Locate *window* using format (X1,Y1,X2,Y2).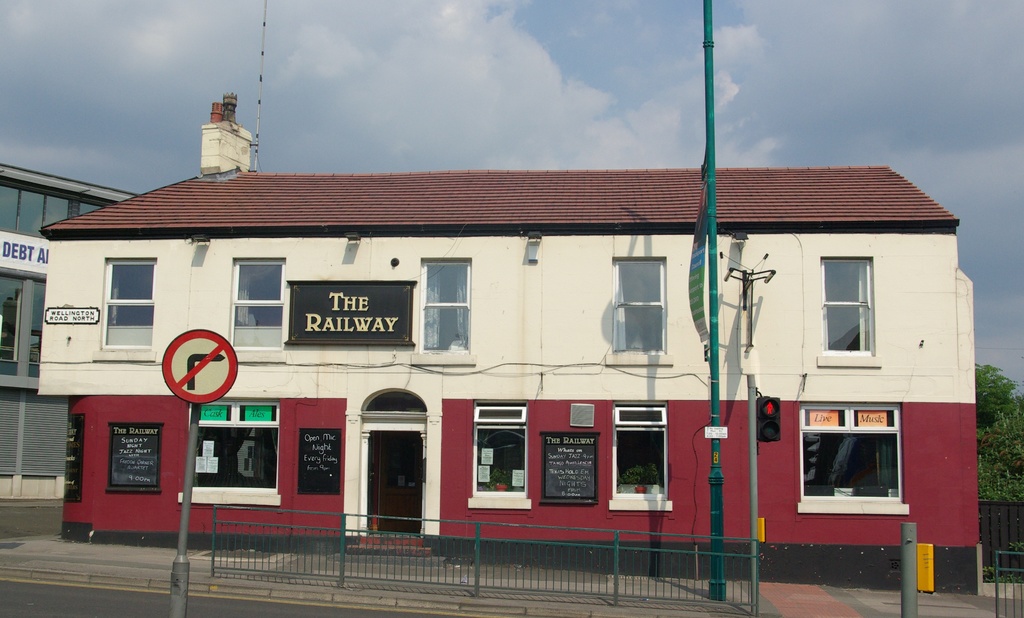
(173,395,289,503).
